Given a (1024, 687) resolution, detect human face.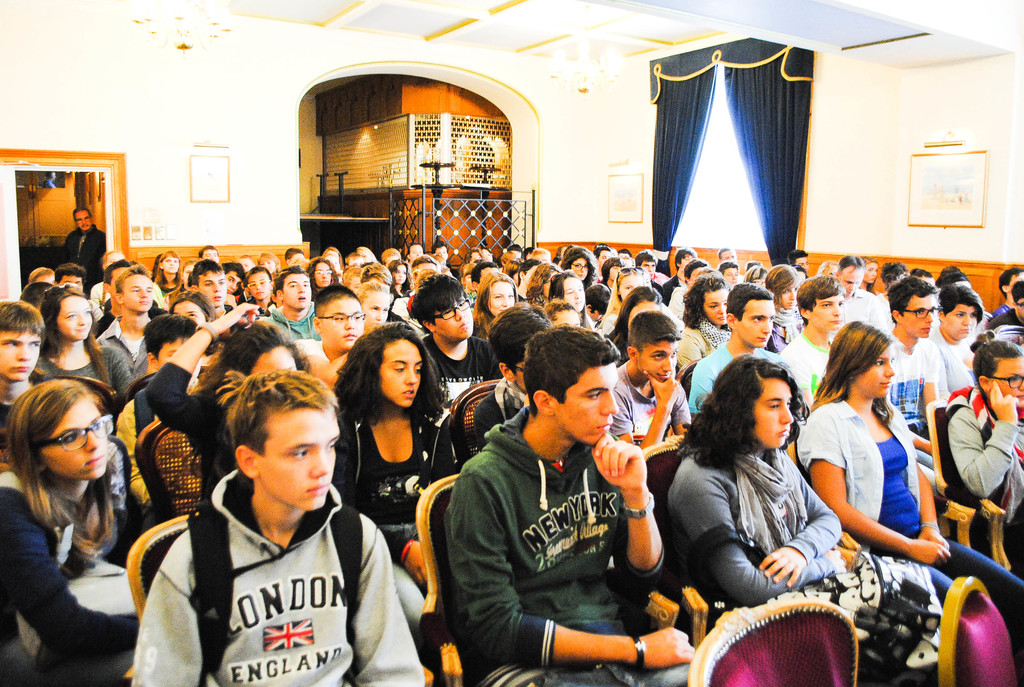
locate(810, 283, 847, 332).
